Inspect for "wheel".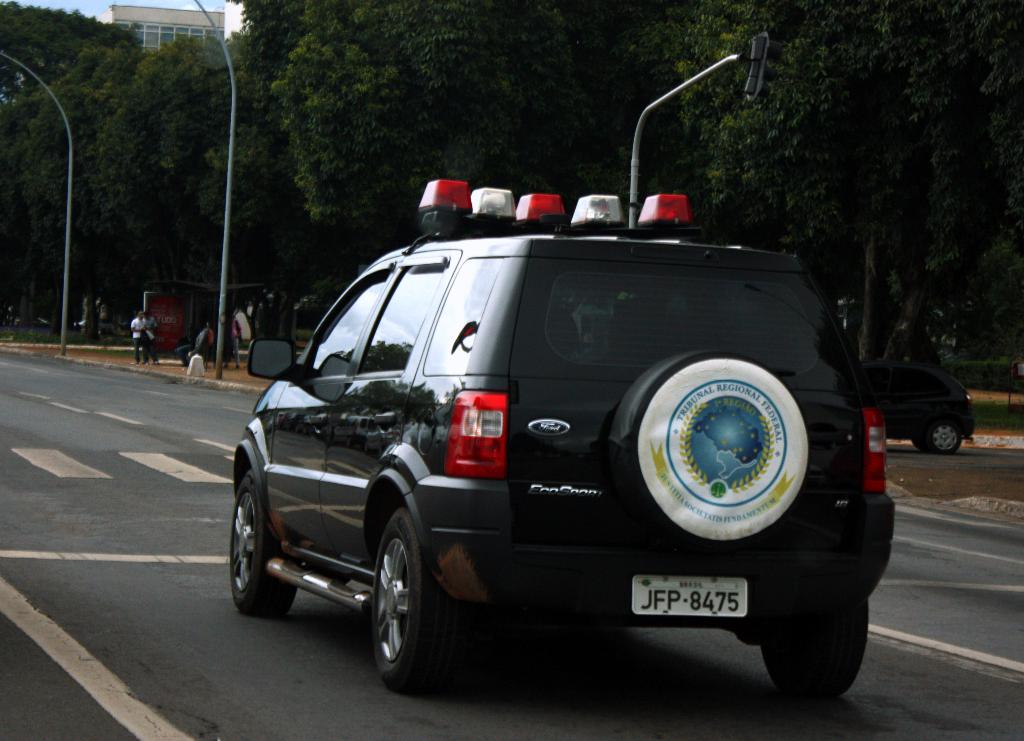
Inspection: 355 518 440 691.
